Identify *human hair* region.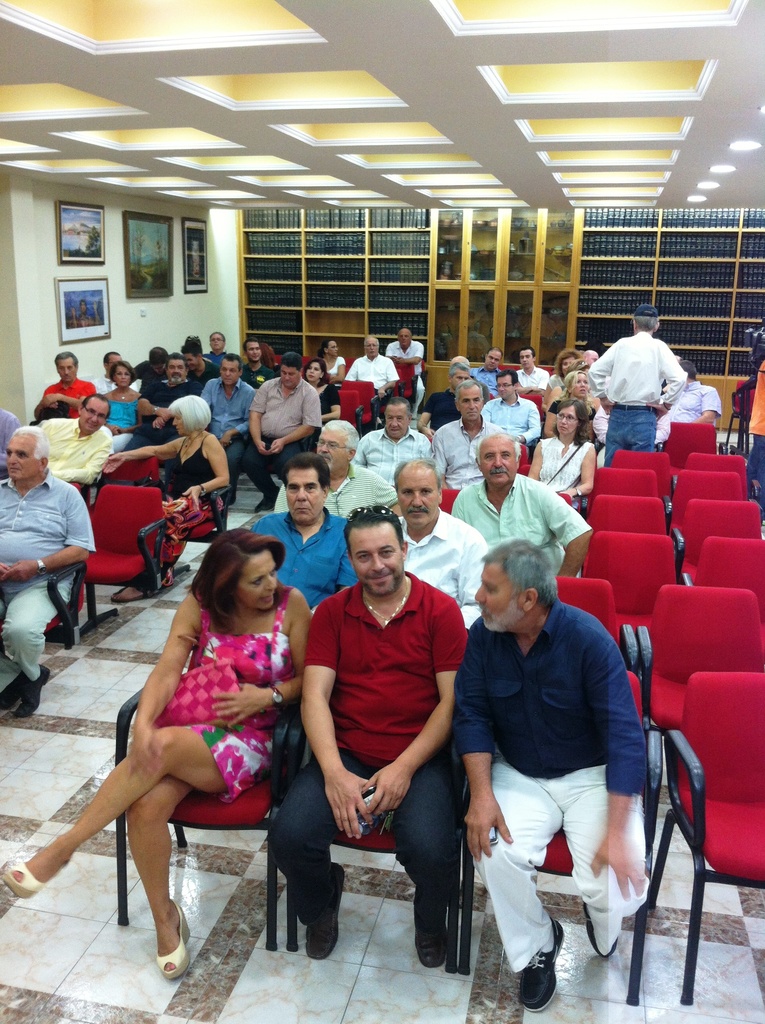
Region: detection(104, 351, 121, 369).
